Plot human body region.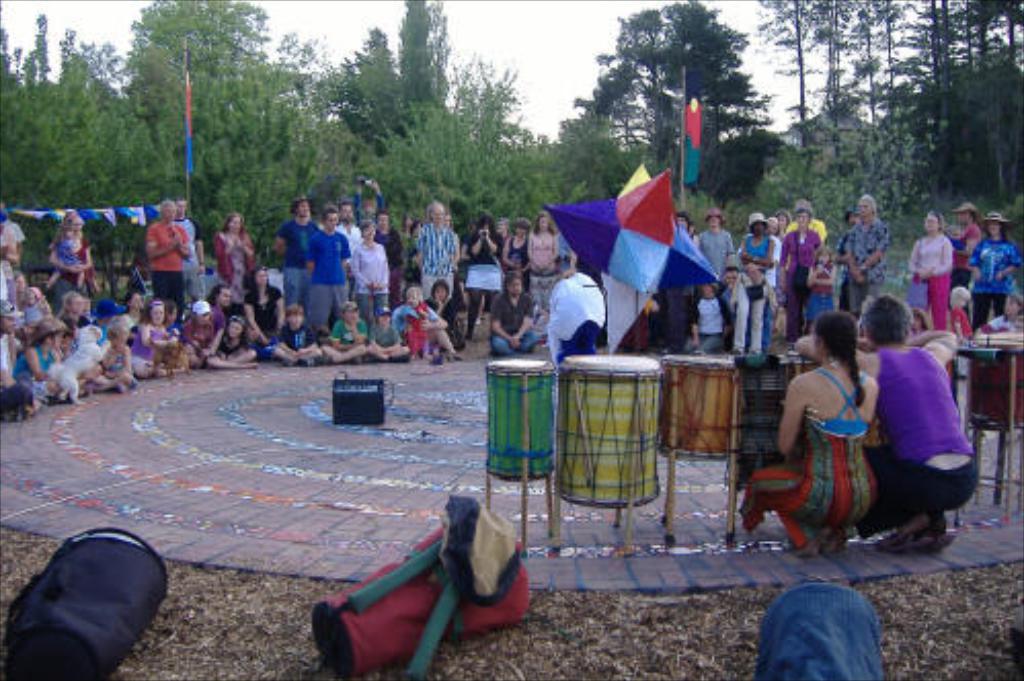
Plotted at {"left": 739, "top": 209, "right": 778, "bottom": 357}.
